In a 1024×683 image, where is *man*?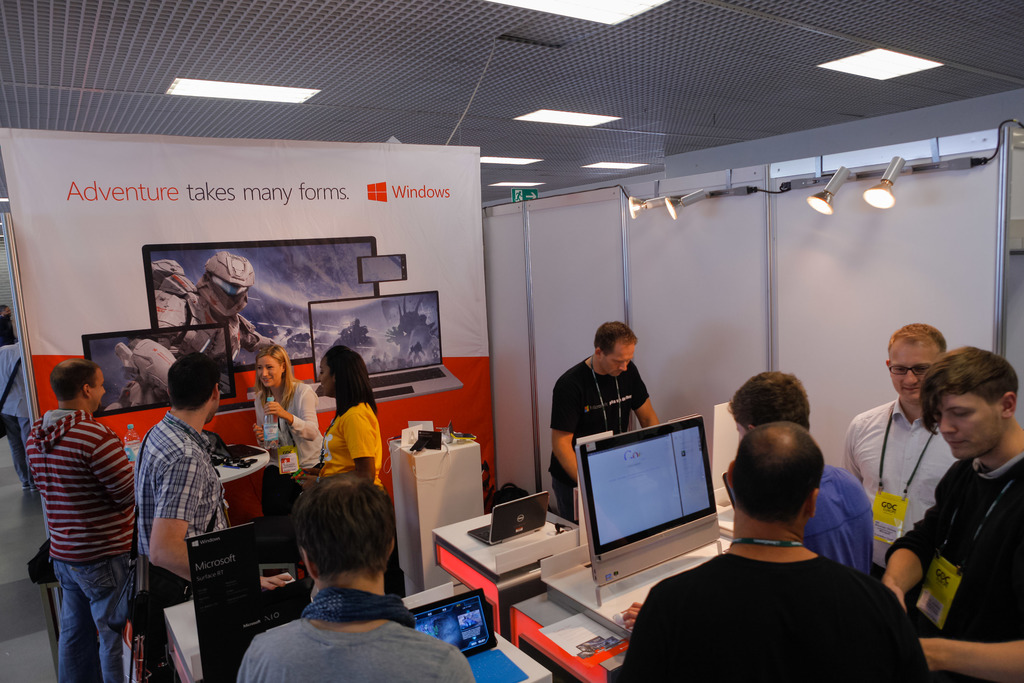
[134, 349, 291, 682].
